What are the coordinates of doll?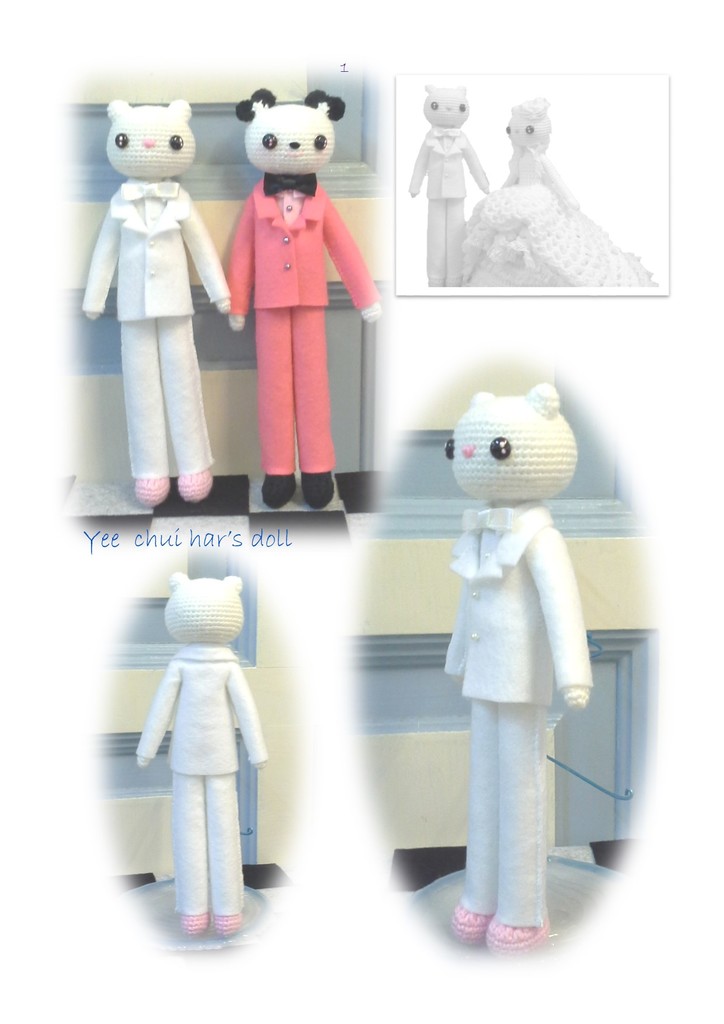
bbox=(78, 108, 223, 512).
